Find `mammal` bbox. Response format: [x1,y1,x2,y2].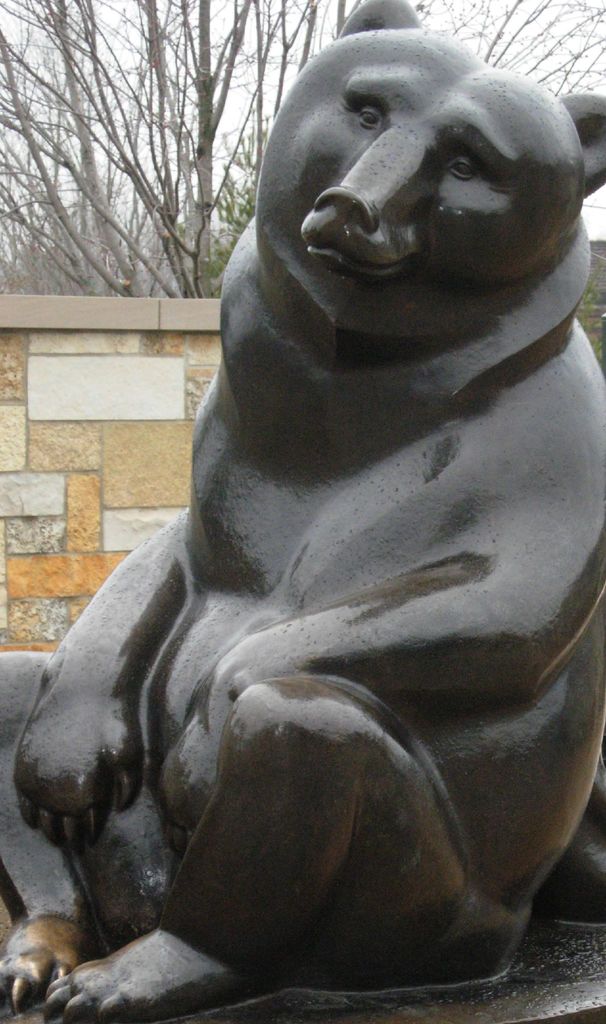
[44,74,574,1013].
